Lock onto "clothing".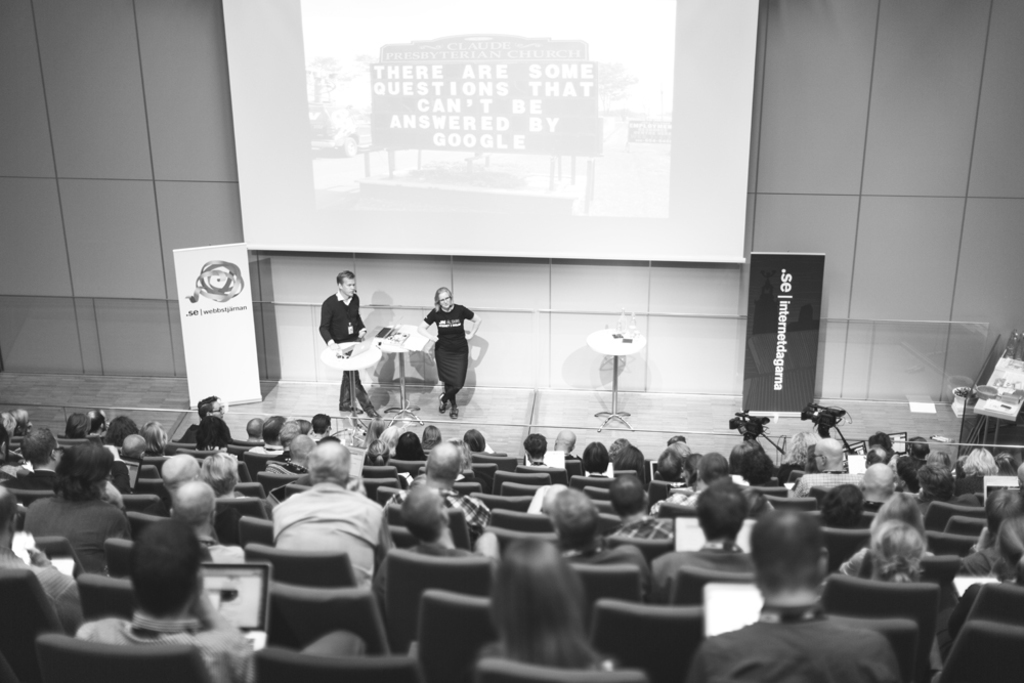
Locked: (388, 483, 488, 527).
